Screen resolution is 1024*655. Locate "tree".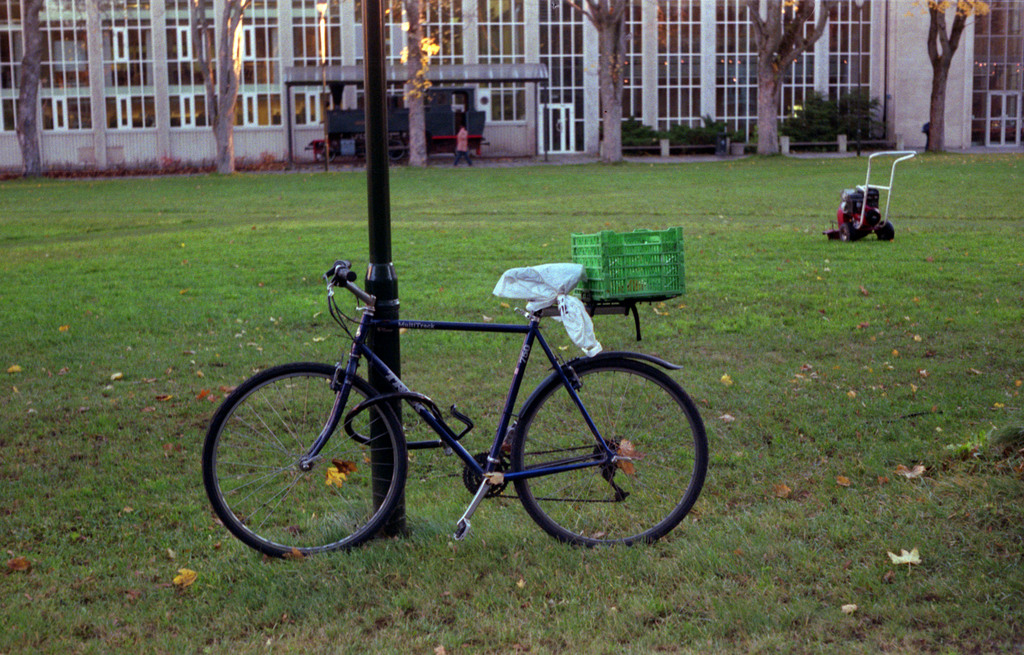
<bbox>924, 0, 1002, 155</bbox>.
